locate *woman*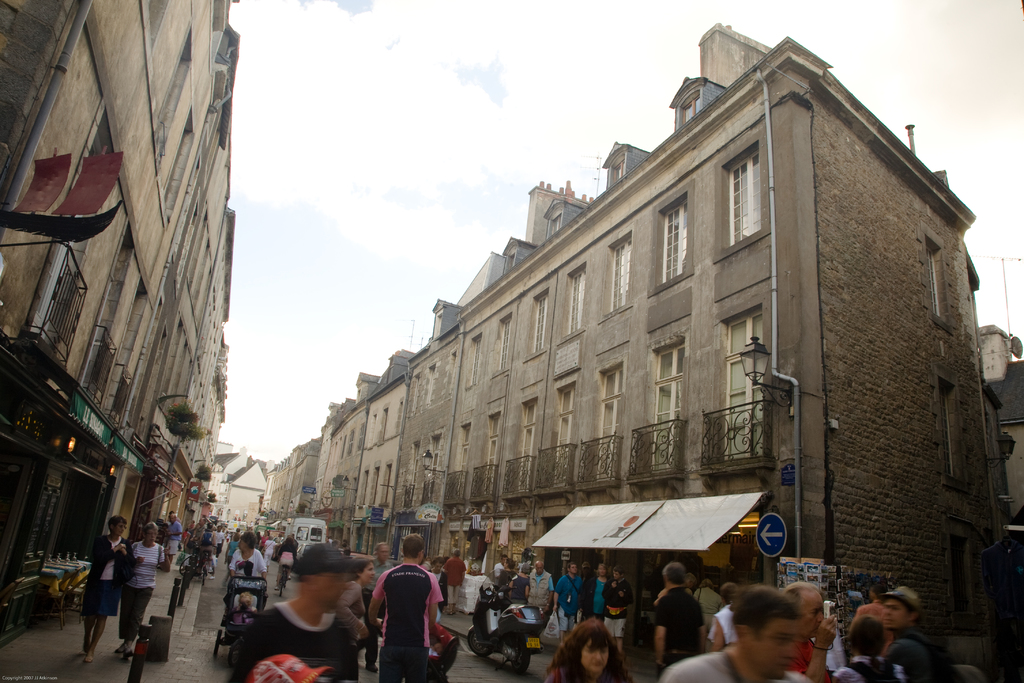
l=576, t=562, r=609, b=627
